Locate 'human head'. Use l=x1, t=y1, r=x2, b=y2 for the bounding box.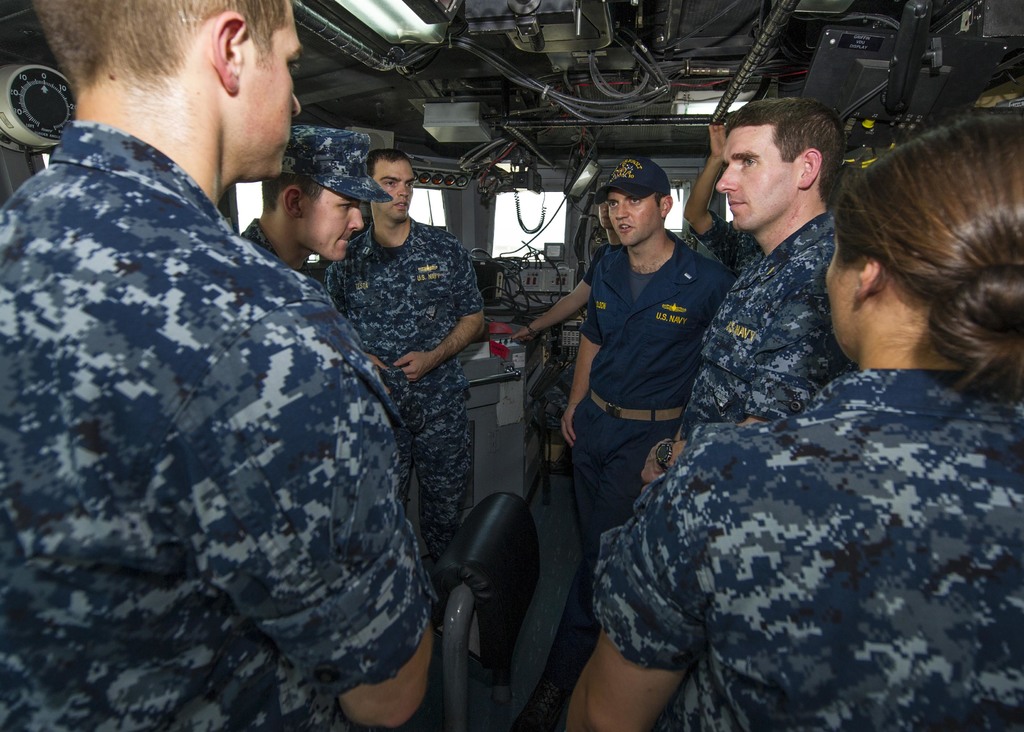
l=583, t=166, r=673, b=255.
